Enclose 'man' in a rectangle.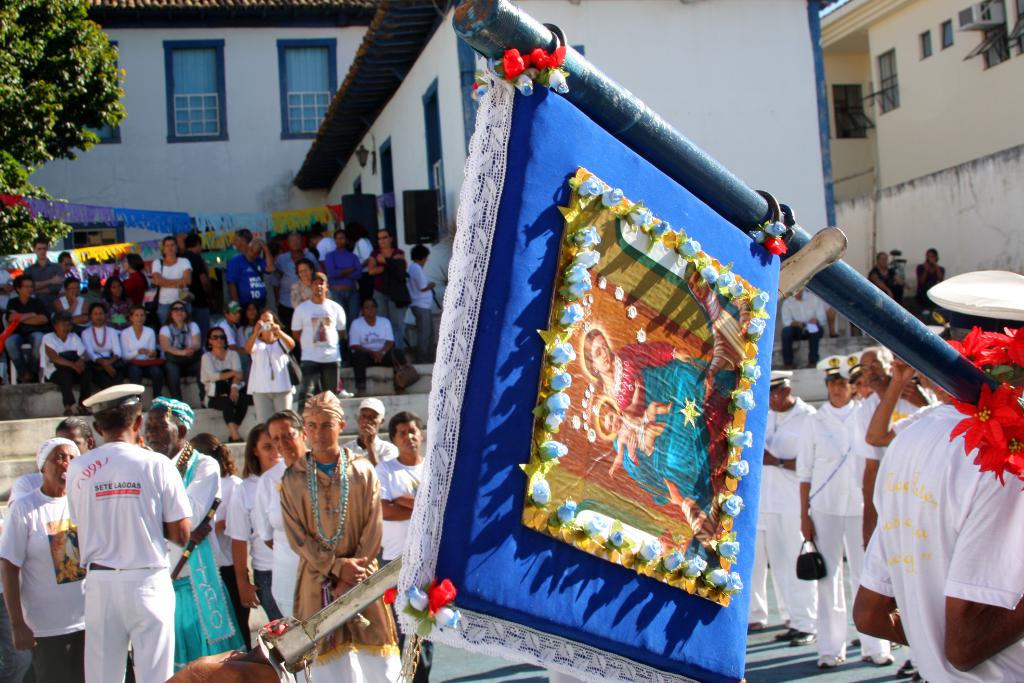
BBox(325, 224, 362, 311).
